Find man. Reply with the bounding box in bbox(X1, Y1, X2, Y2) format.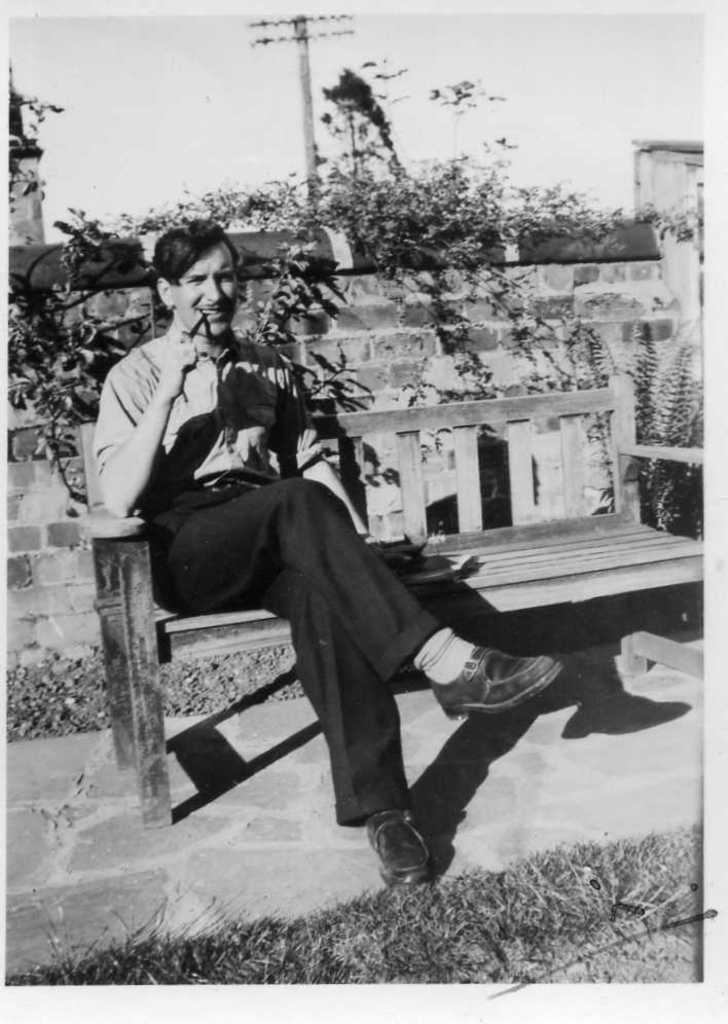
bbox(103, 268, 543, 869).
